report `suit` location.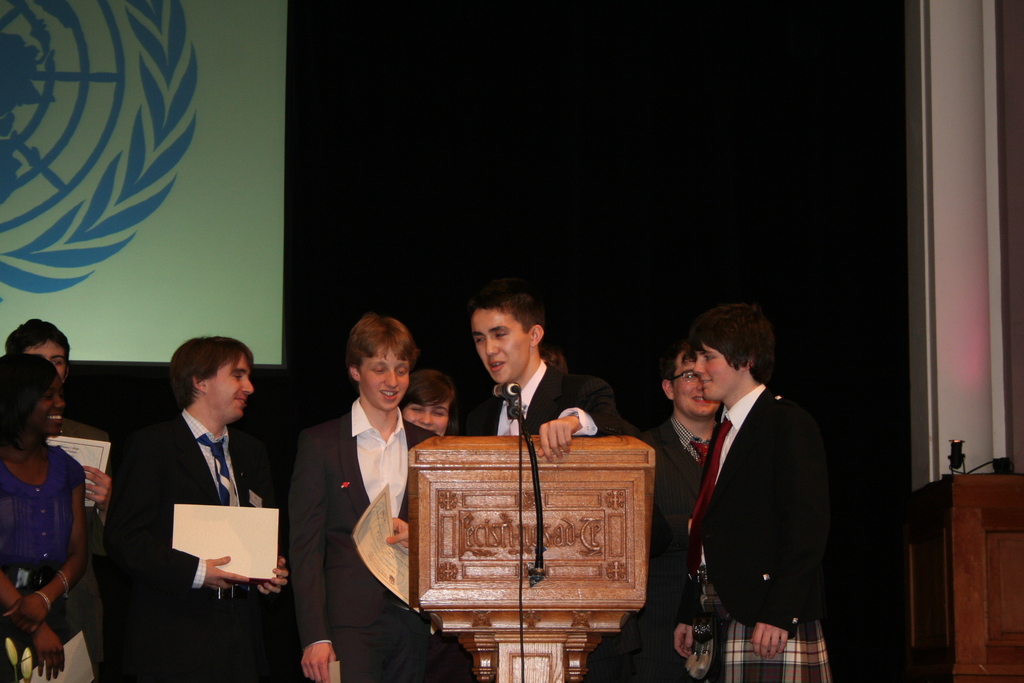
Report: 639,416,720,682.
